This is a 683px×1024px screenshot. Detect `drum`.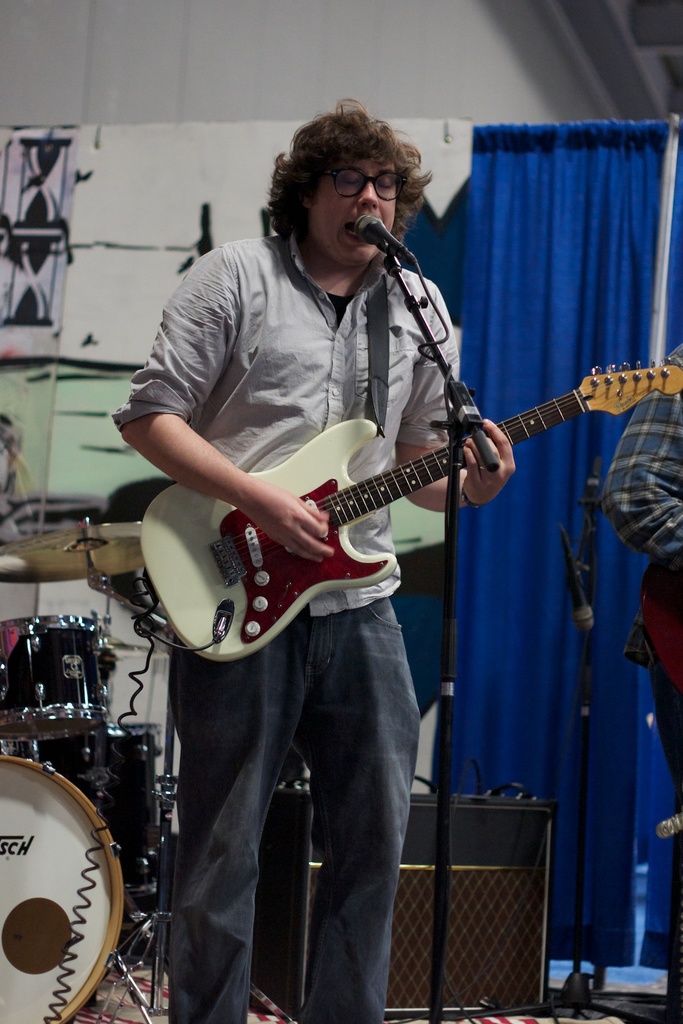
rect(0, 615, 108, 745).
